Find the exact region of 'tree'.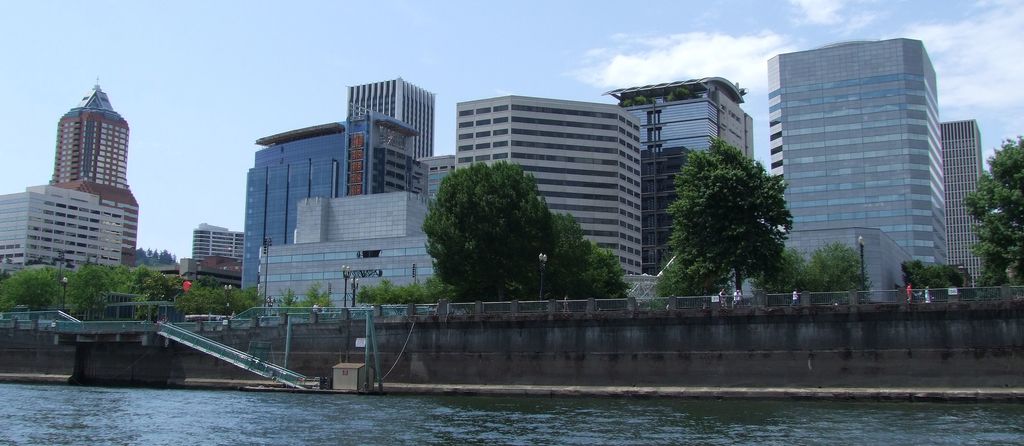
Exact region: x1=444 y1=152 x2=609 y2=307.
